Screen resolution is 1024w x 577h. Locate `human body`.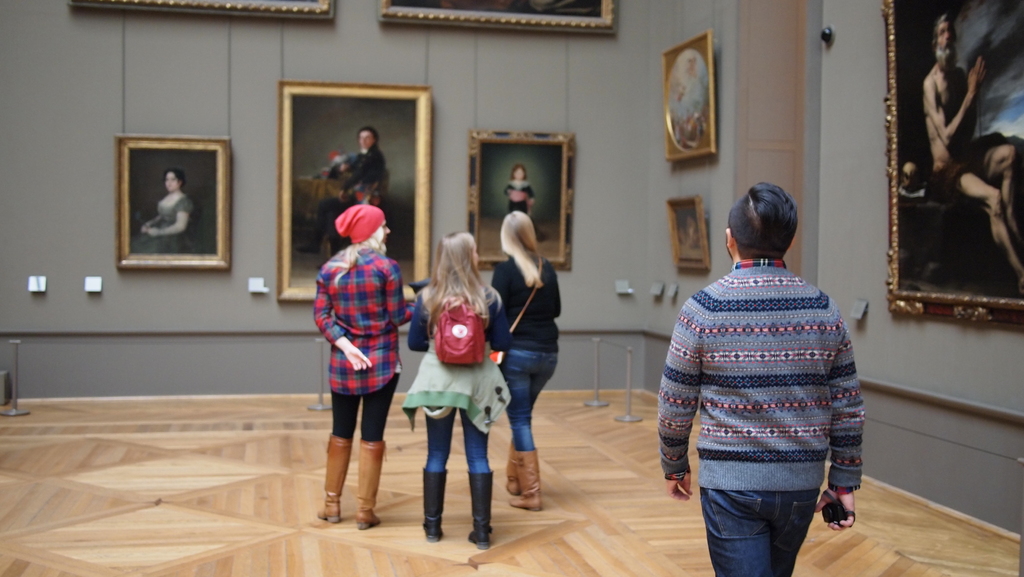
BBox(484, 253, 564, 512).
